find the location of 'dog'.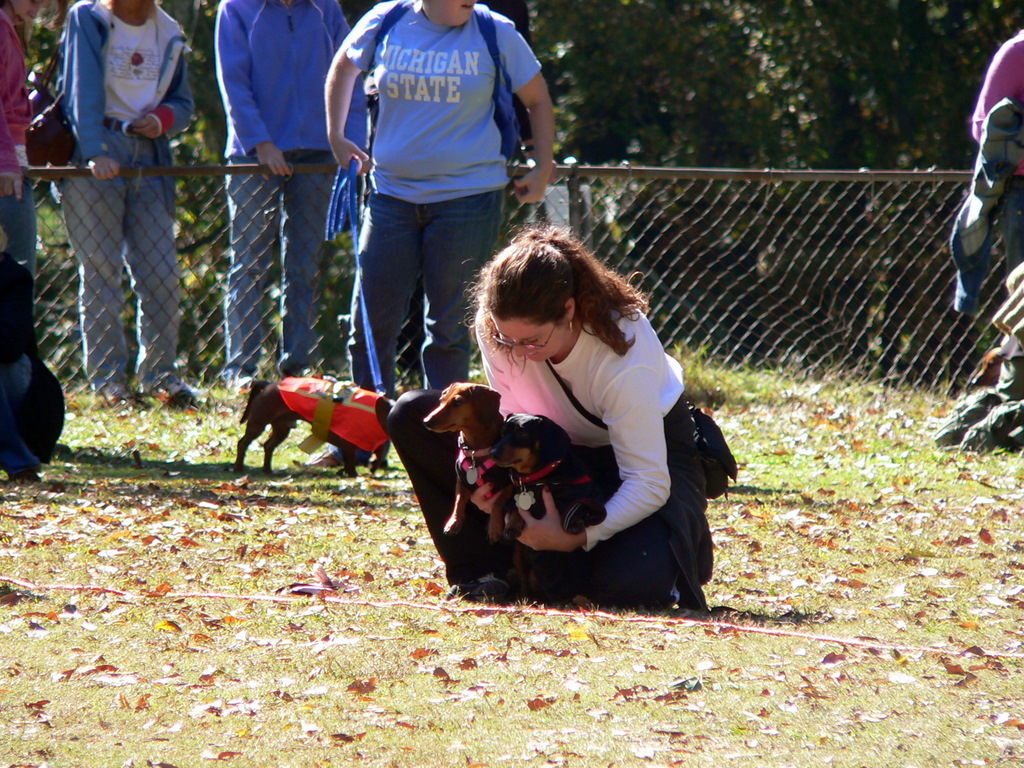
Location: <region>485, 409, 617, 542</region>.
